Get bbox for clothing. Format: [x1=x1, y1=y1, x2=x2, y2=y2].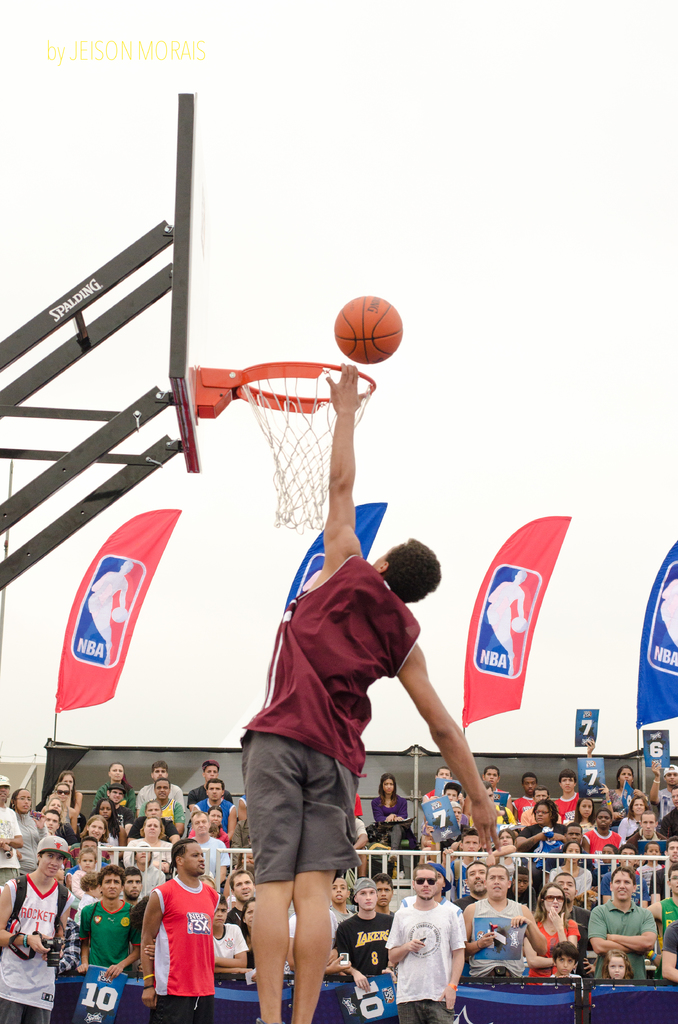
[x1=99, y1=783, x2=136, y2=807].
